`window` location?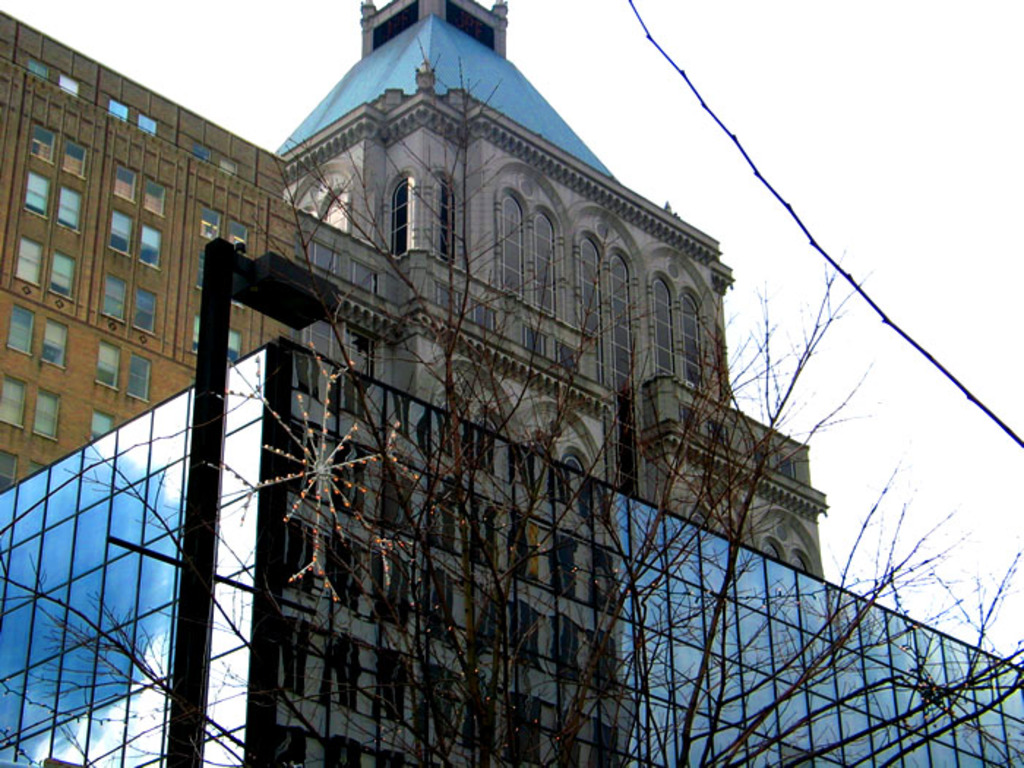
{"x1": 88, "y1": 402, "x2": 124, "y2": 442}
